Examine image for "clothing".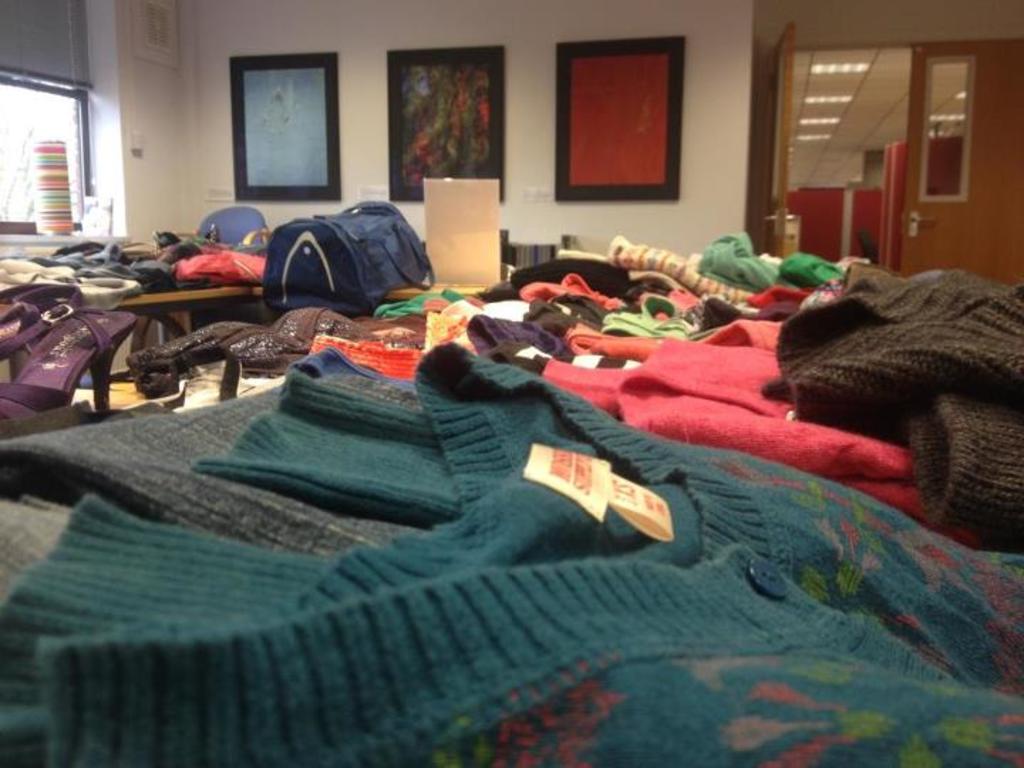
Examination result: l=767, t=229, r=1020, b=546.
